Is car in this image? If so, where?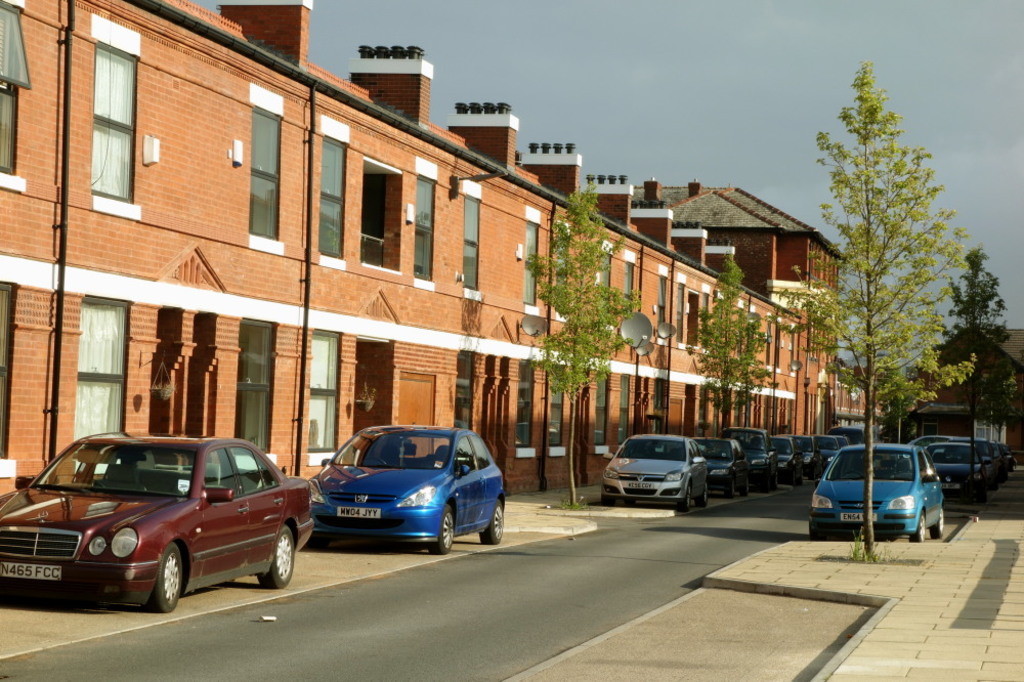
Yes, at box(602, 430, 710, 511).
